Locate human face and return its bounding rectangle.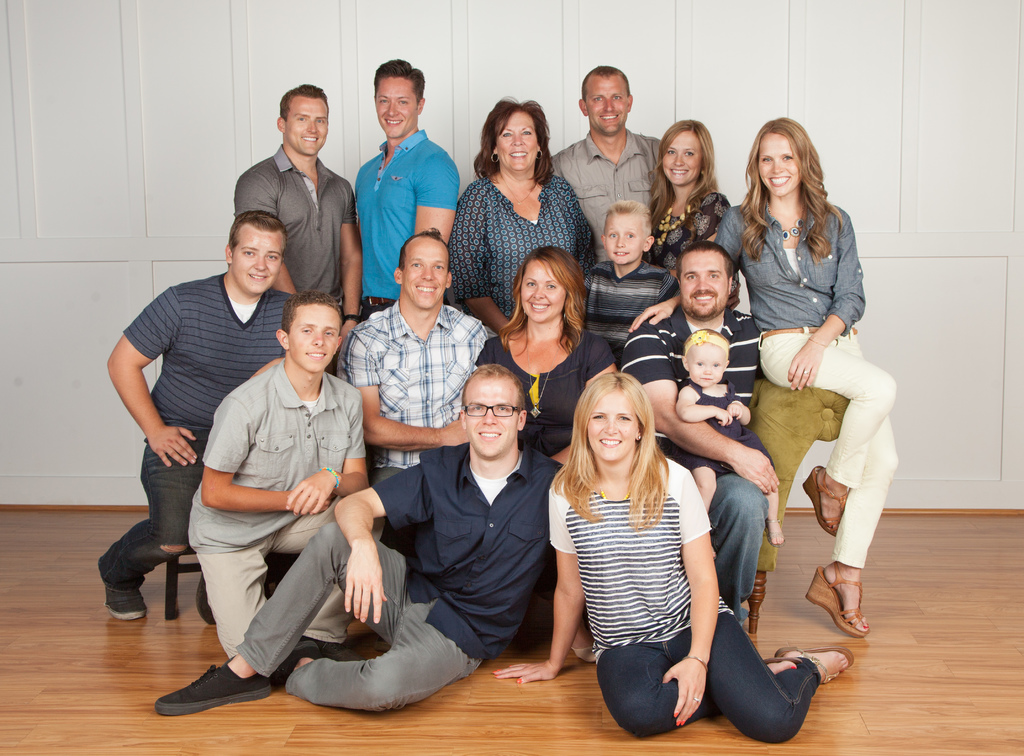
{"x1": 461, "y1": 377, "x2": 522, "y2": 459}.
